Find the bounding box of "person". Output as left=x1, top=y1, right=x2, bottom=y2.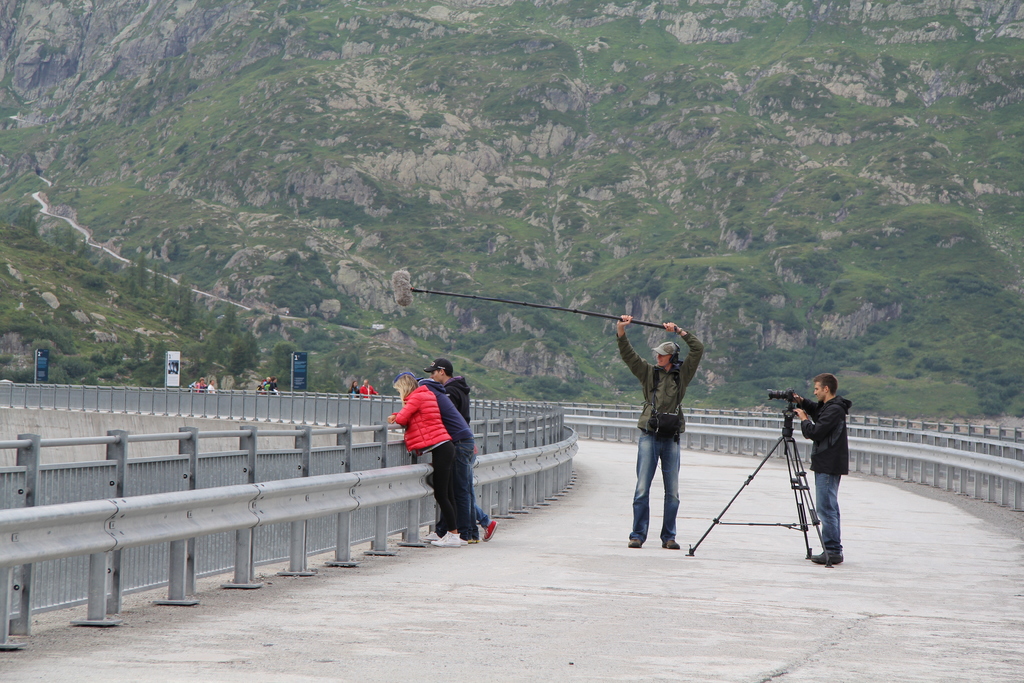
left=389, top=368, right=476, bottom=549.
